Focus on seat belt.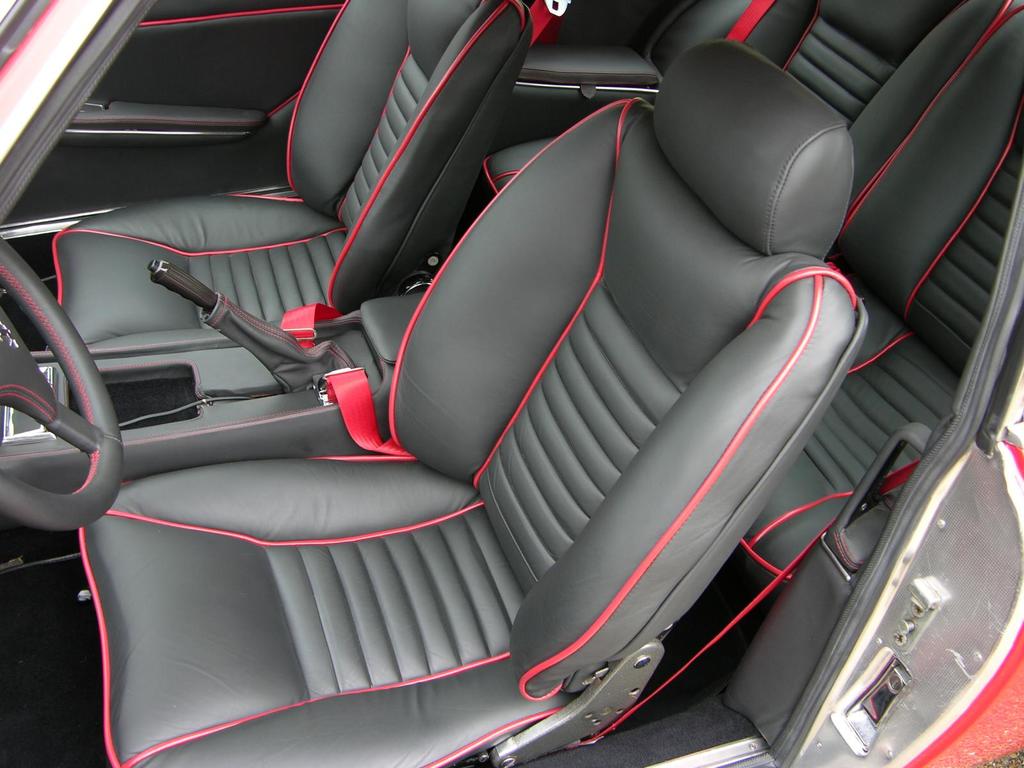
Focused at 320/362/410/463.
